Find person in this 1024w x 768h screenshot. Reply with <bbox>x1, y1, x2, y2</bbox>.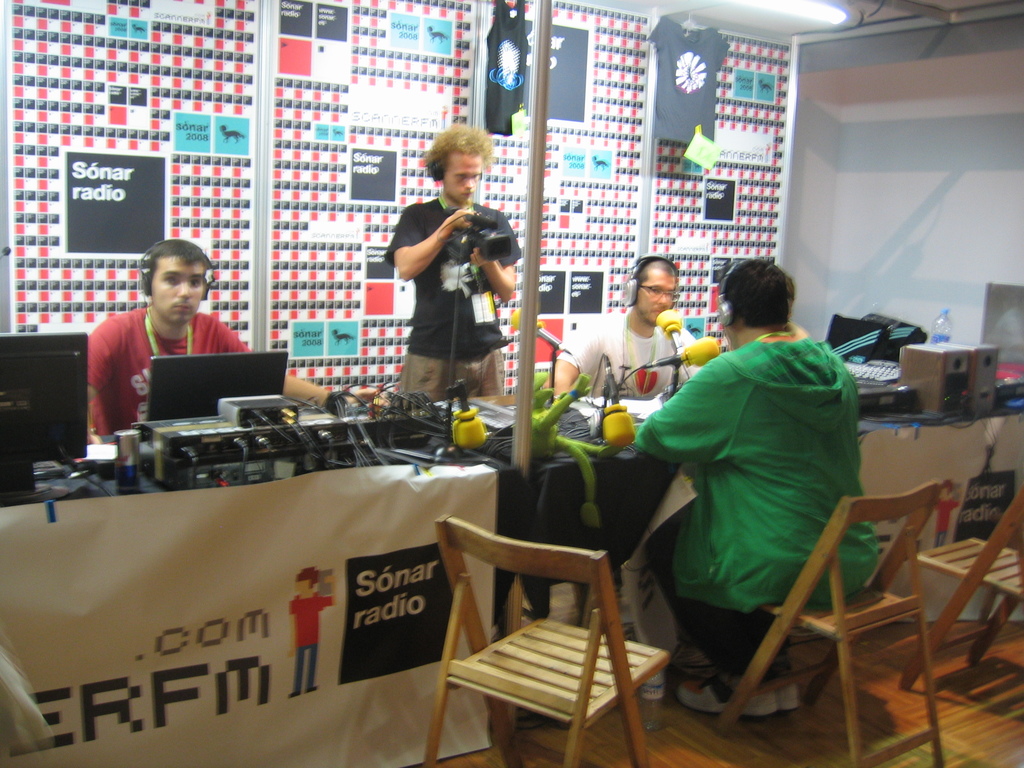
<bbox>89, 240, 378, 435</bbox>.
